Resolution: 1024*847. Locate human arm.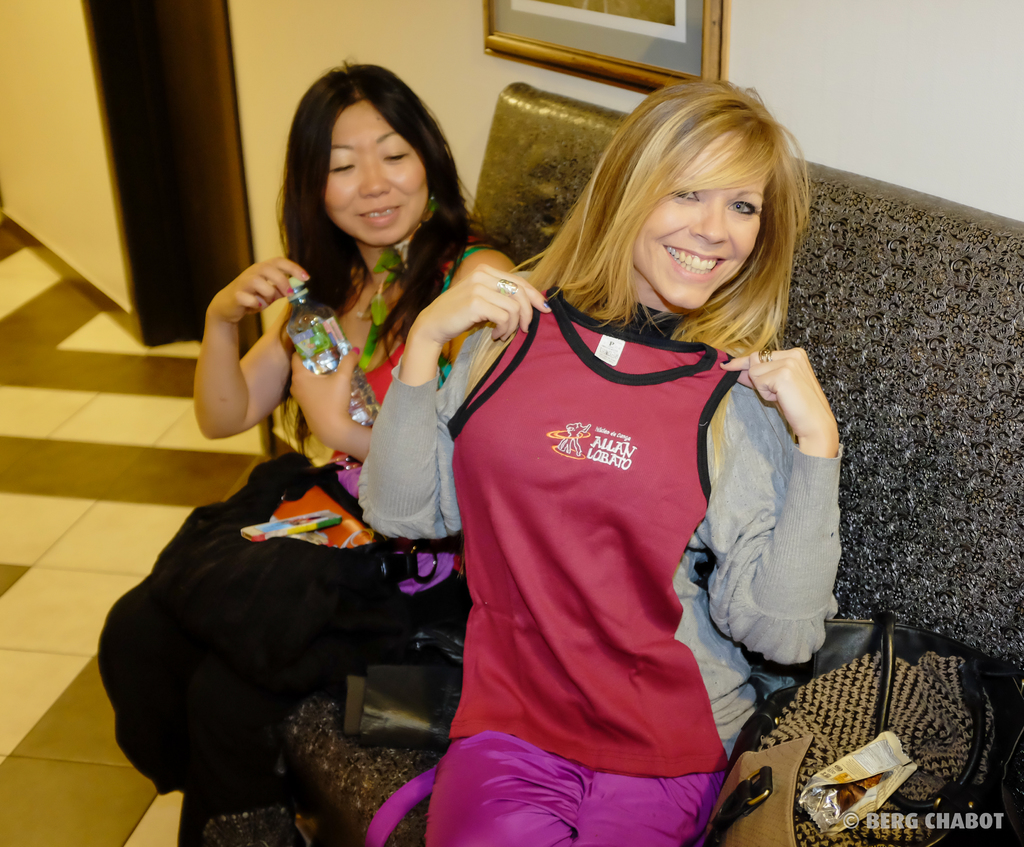
<box>190,254,311,443</box>.
